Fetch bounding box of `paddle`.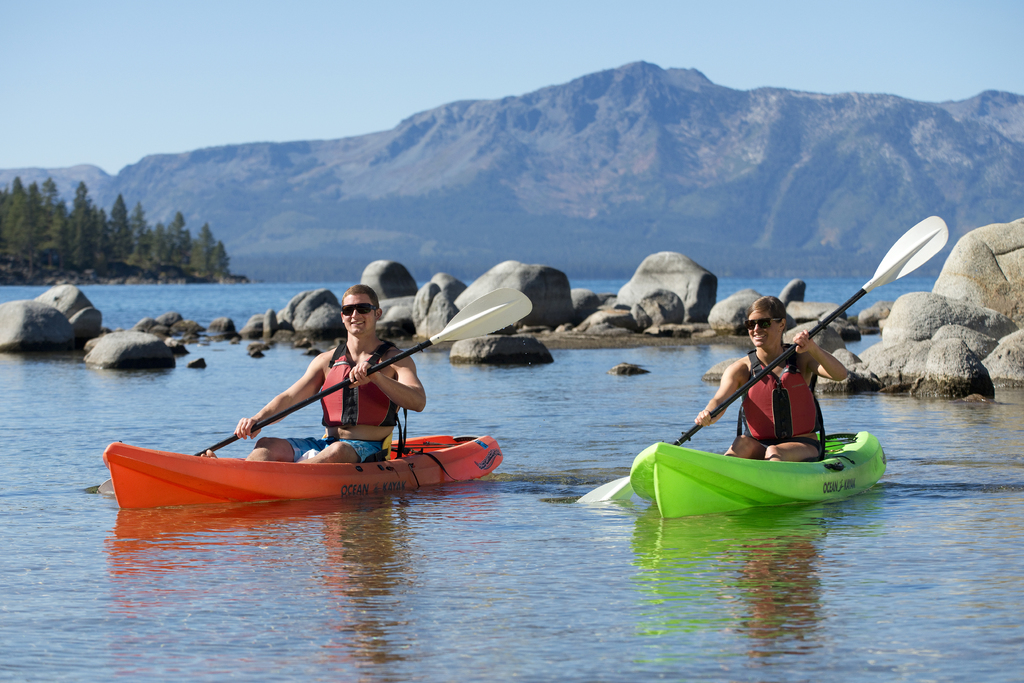
Bbox: bbox=[577, 214, 952, 499].
